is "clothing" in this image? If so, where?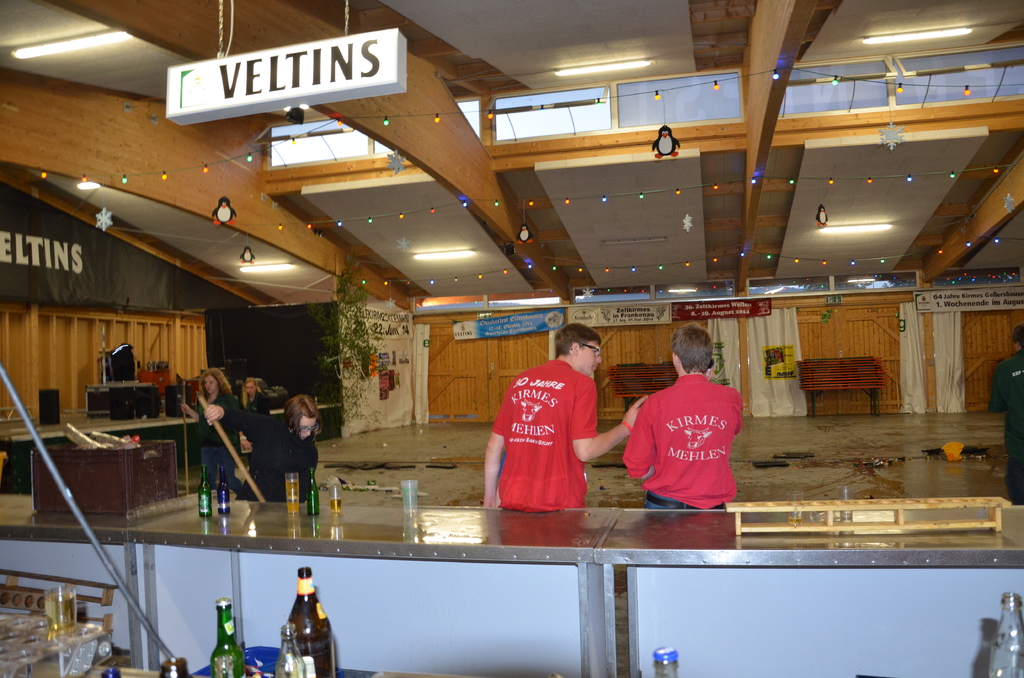
Yes, at pyautogui.locateOnScreen(621, 372, 746, 510).
